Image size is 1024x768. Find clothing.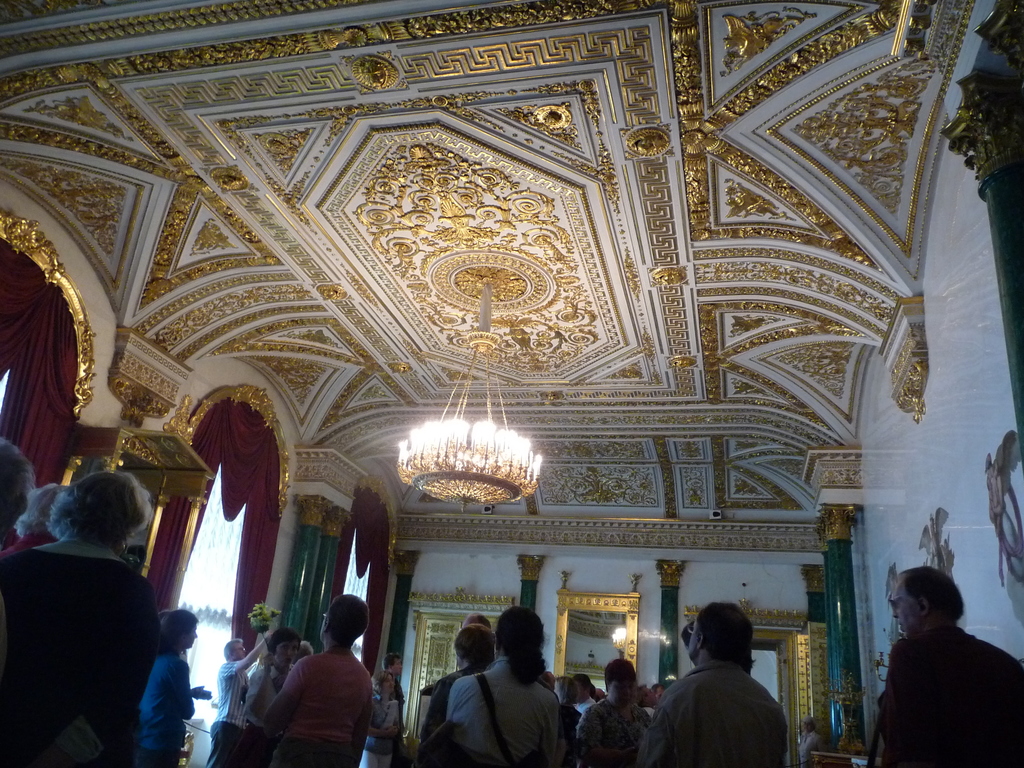
133/645/191/767.
